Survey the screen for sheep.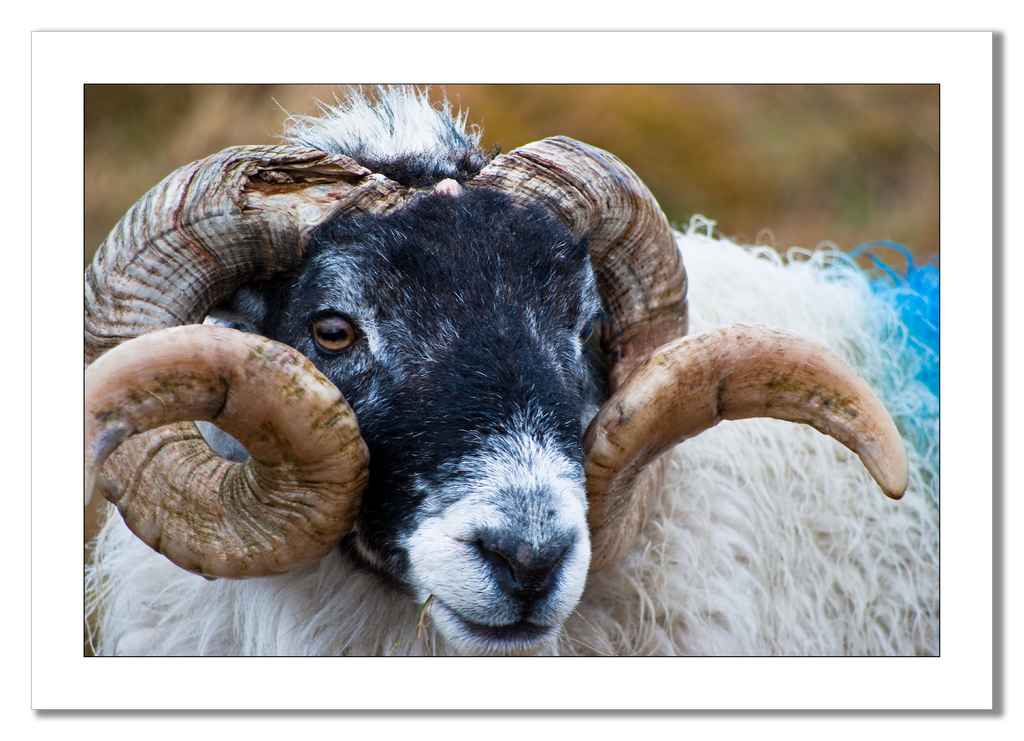
Survey found: 61/72/973/669.
